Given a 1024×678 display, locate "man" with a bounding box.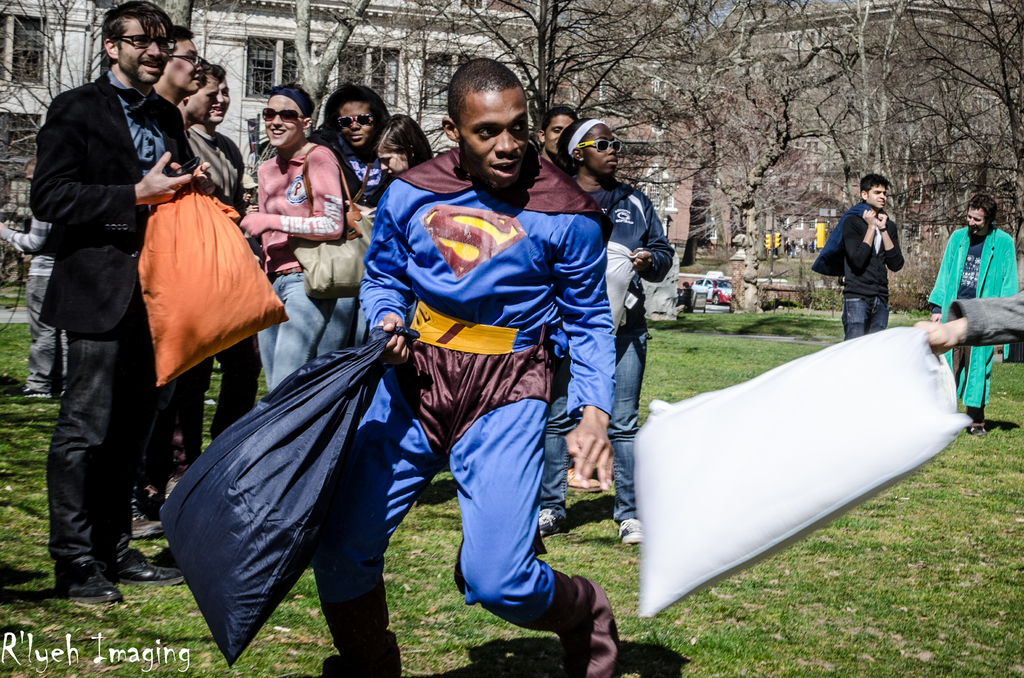
Located: [188,62,258,469].
